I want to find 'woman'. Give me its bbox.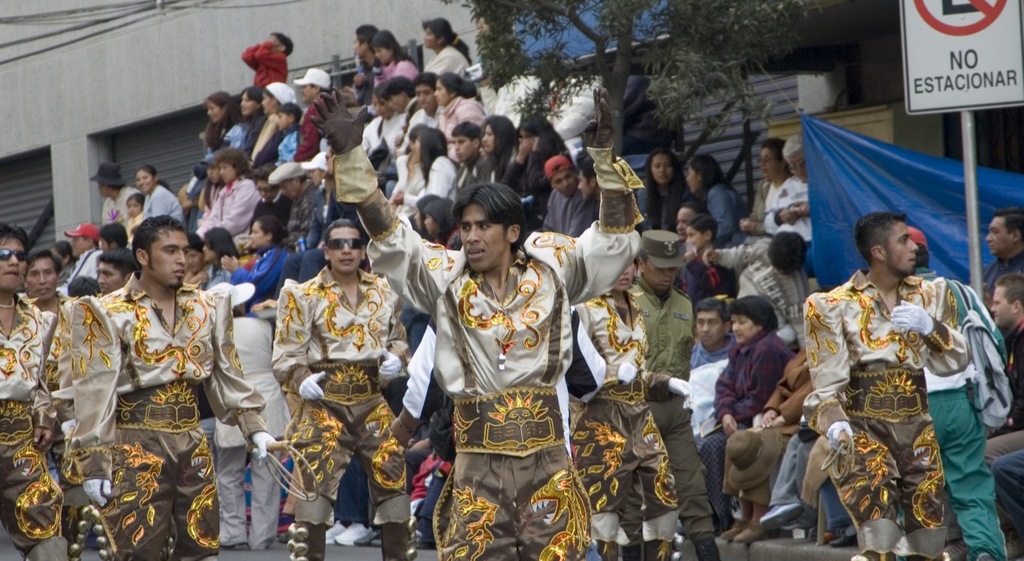
393 126 458 218.
